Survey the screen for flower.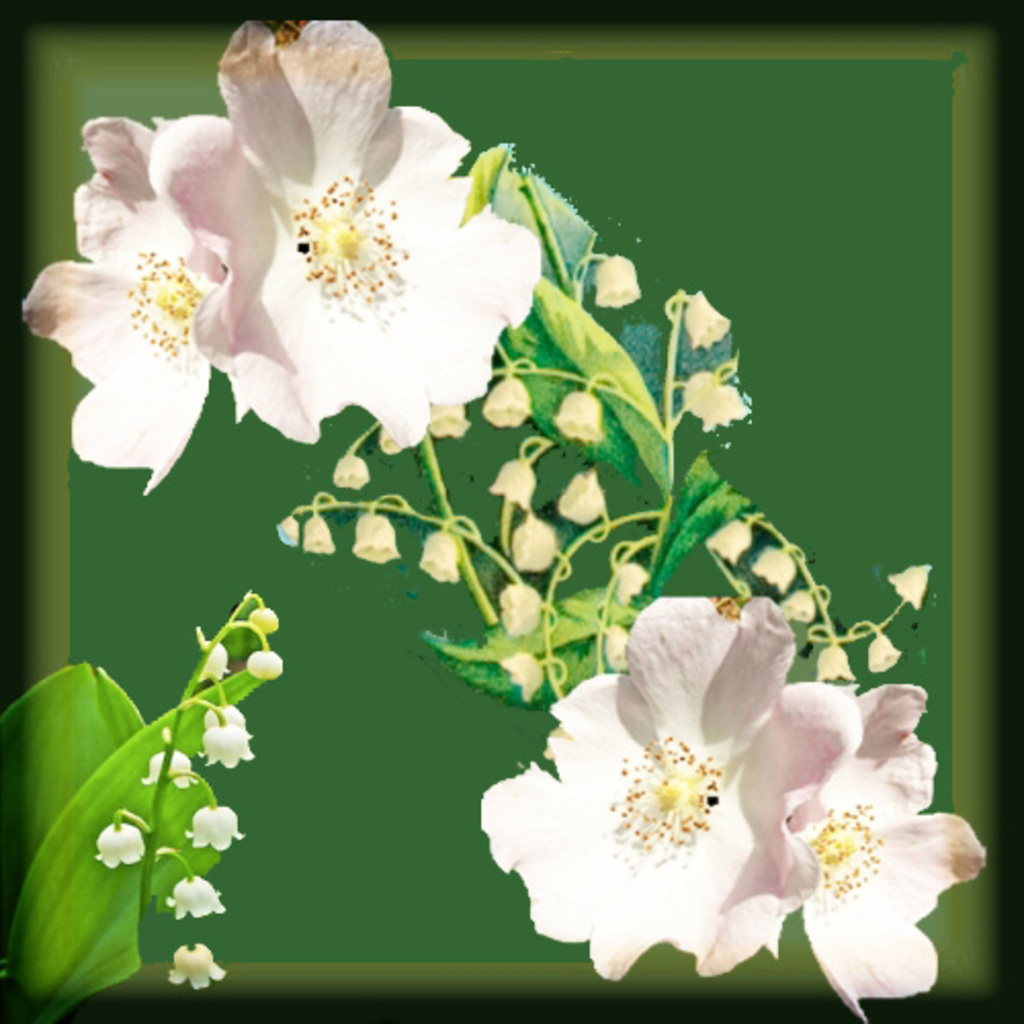
Survey found: Rect(309, 514, 340, 557).
